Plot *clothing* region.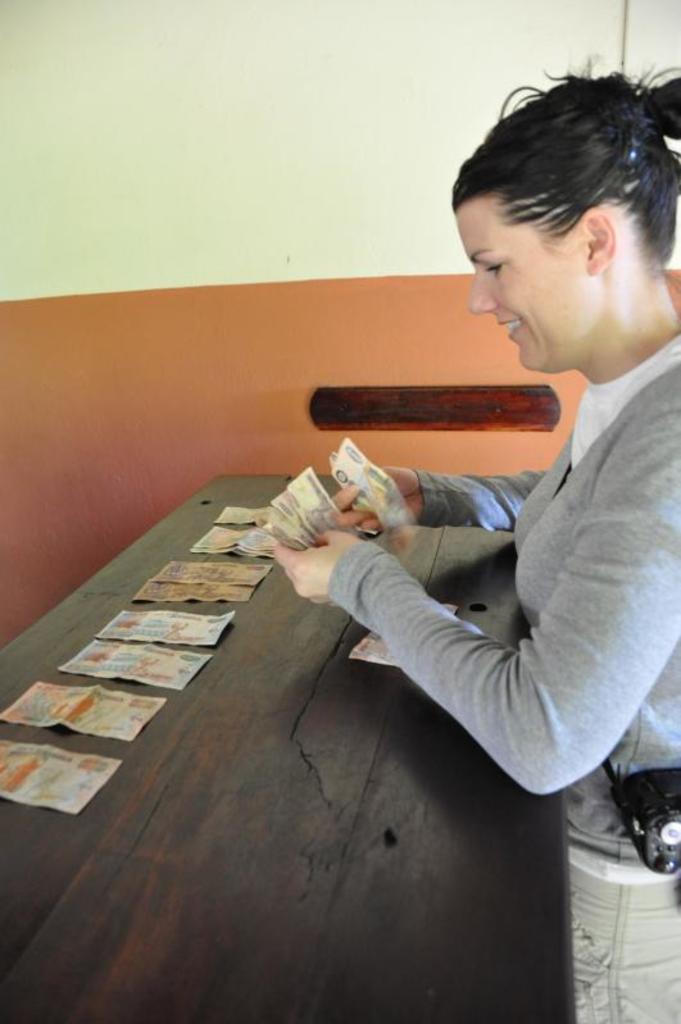
Plotted at (left=330, top=340, right=680, bottom=1023).
